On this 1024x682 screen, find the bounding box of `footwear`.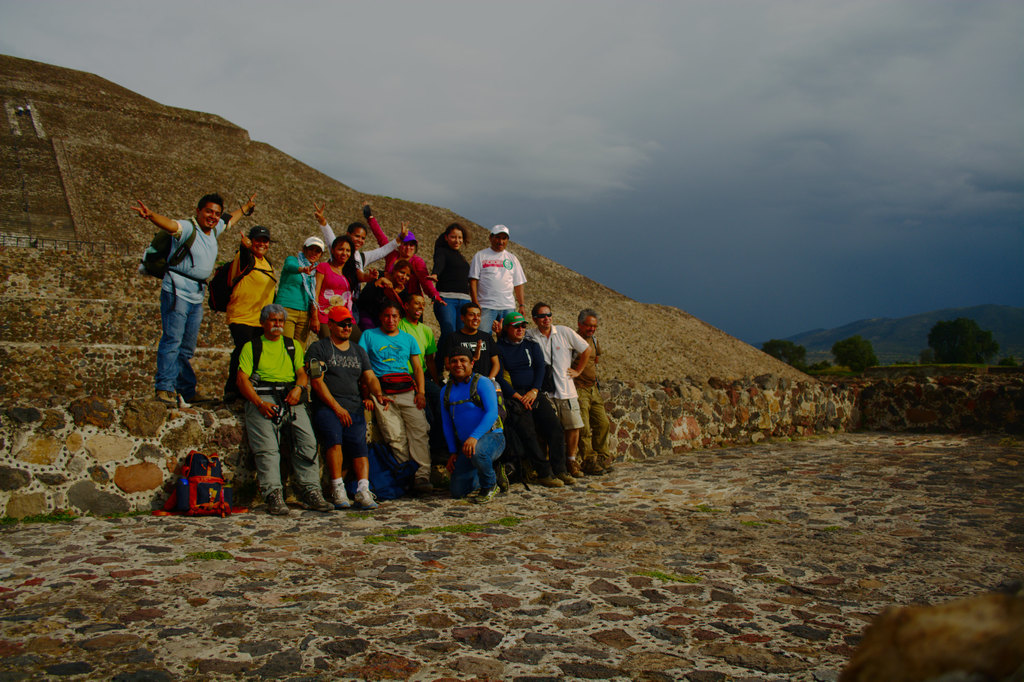
Bounding box: x1=152 y1=388 x2=173 y2=408.
